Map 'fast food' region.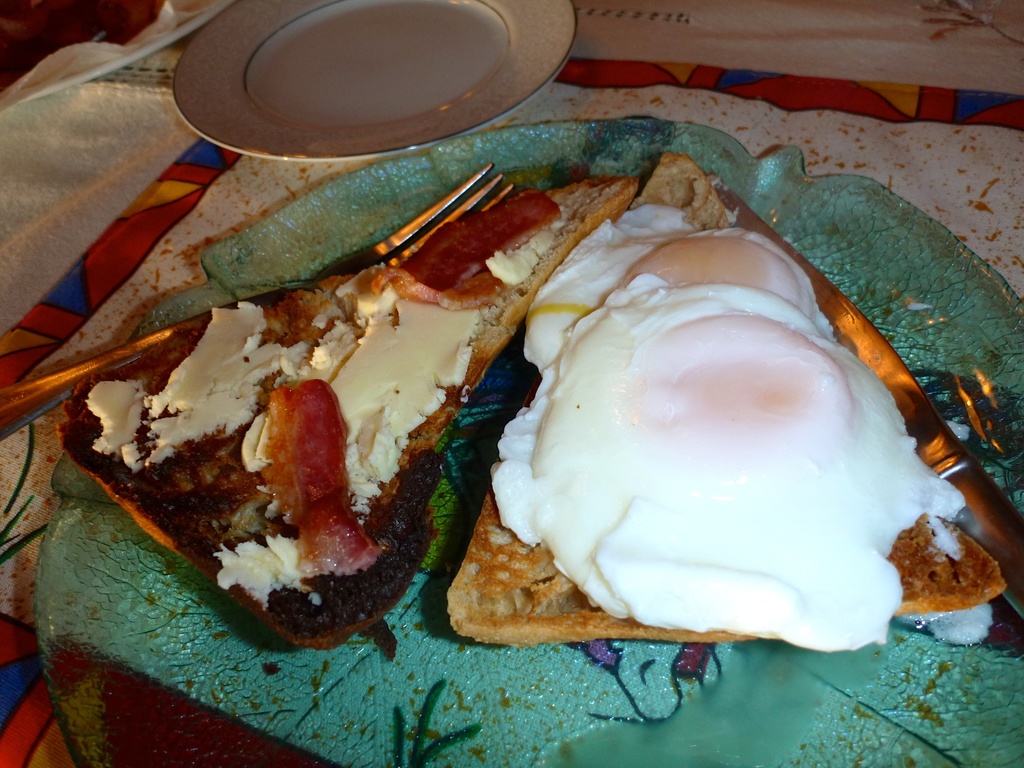
Mapped to select_region(445, 150, 994, 644).
